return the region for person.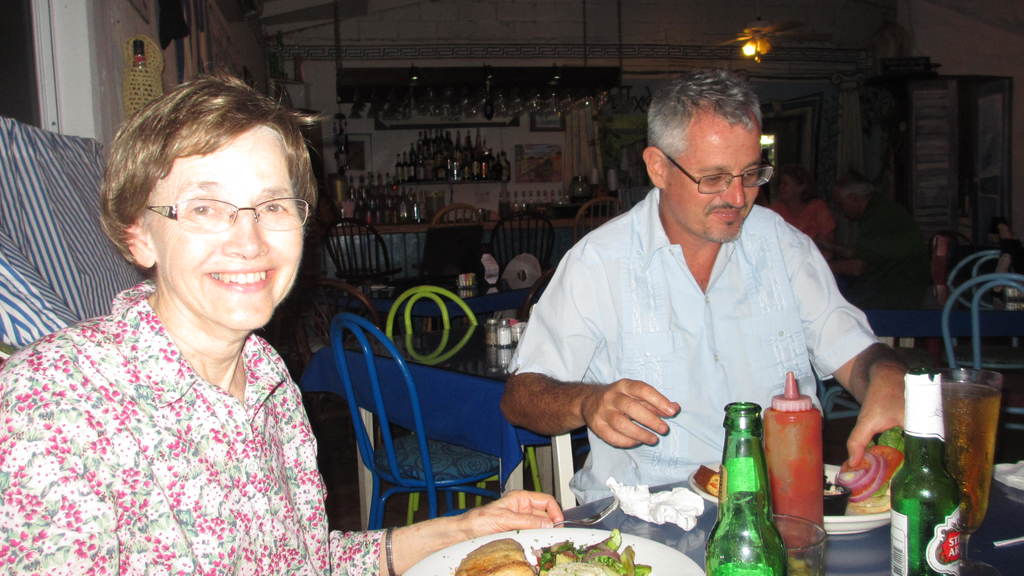
[x1=533, y1=81, x2=888, y2=522].
